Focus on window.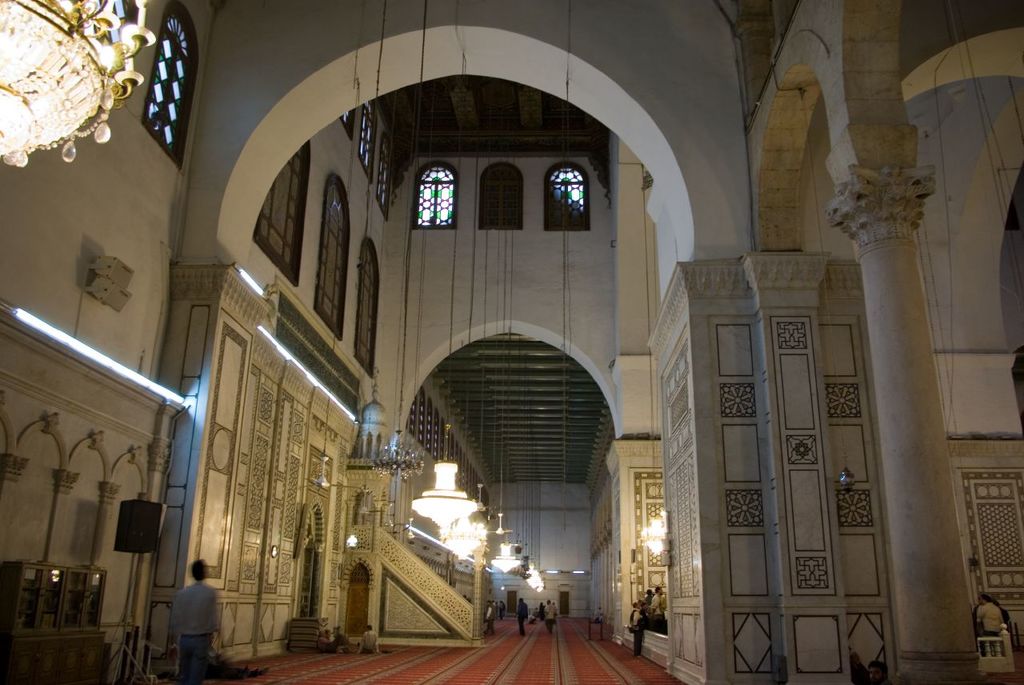
Focused at bbox(318, 174, 345, 333).
